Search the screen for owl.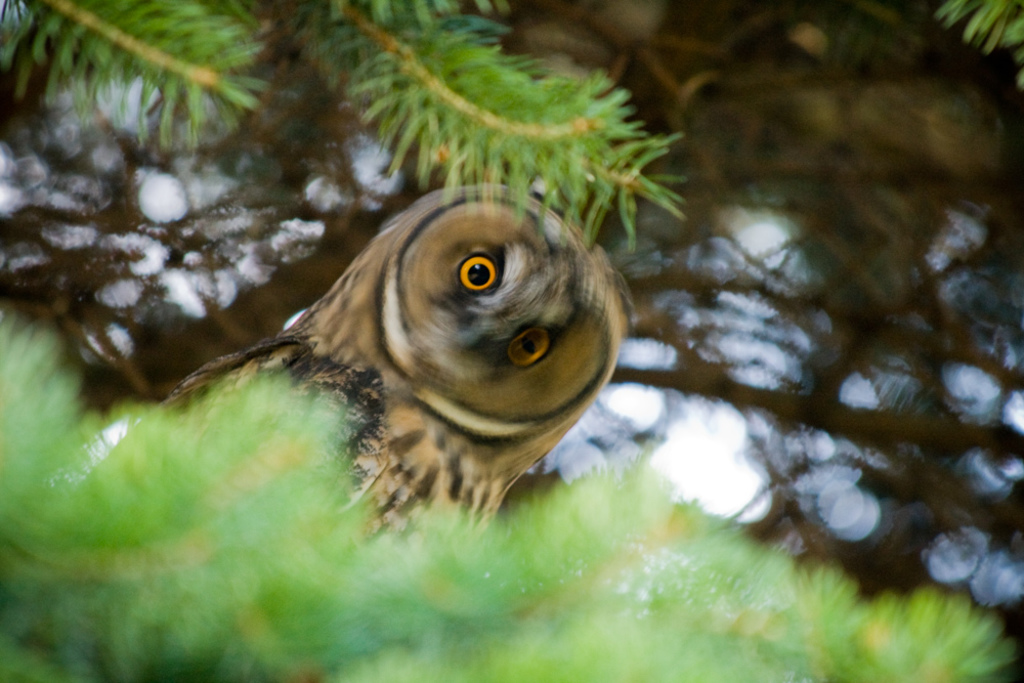
Found at detection(30, 168, 643, 601).
